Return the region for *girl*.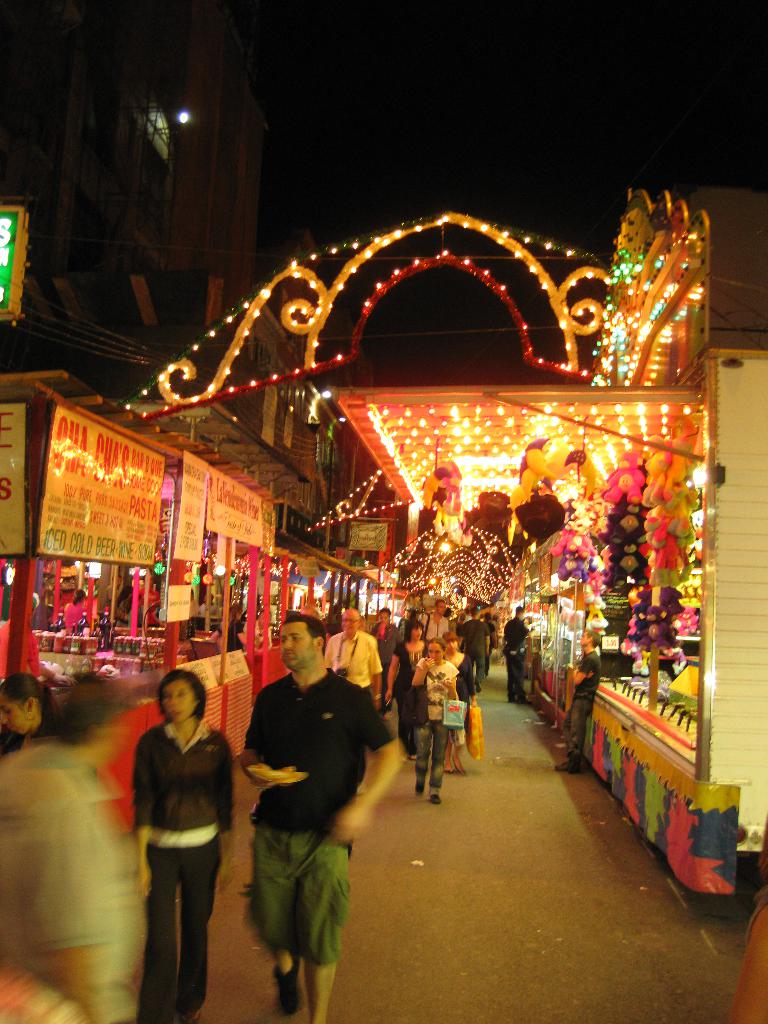
<region>131, 669, 236, 1023</region>.
